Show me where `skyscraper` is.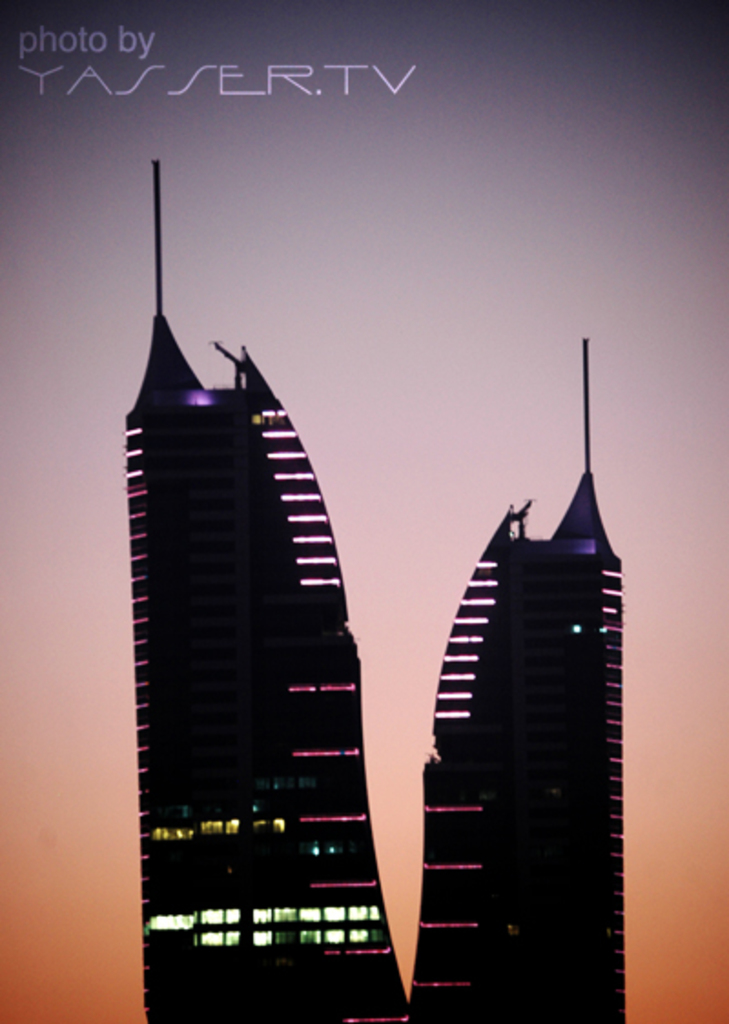
`skyscraper` is at (left=111, top=148, right=410, bottom=1022).
